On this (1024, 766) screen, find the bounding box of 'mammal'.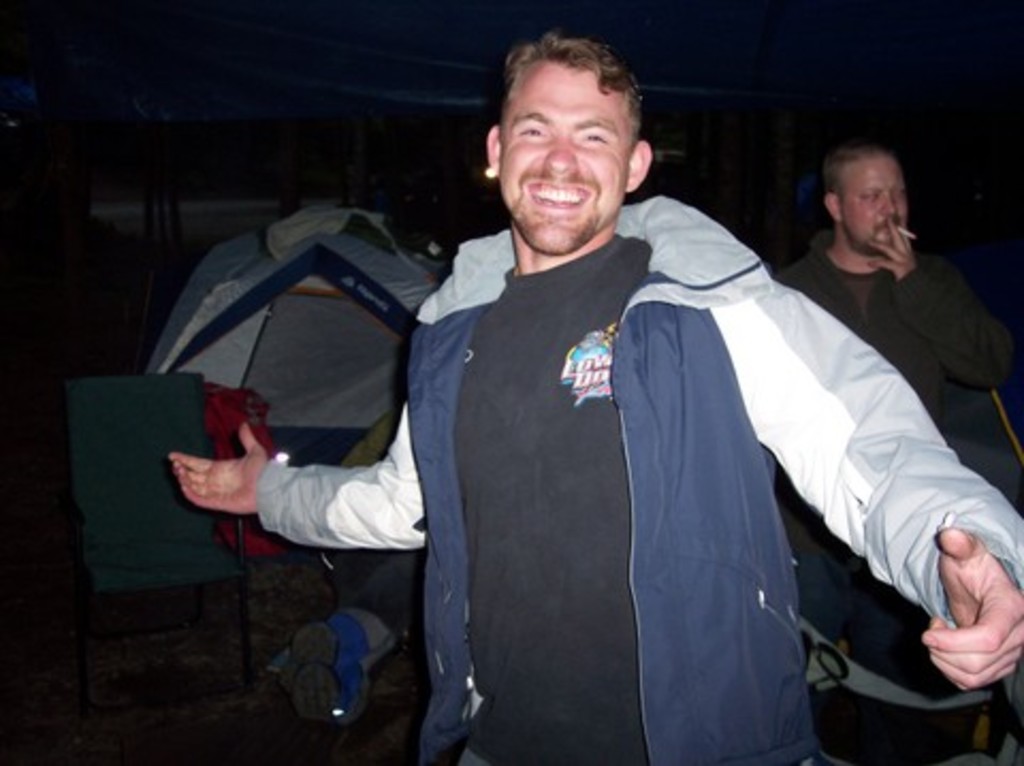
Bounding box: {"left": 774, "top": 137, "right": 1022, "bottom": 764}.
